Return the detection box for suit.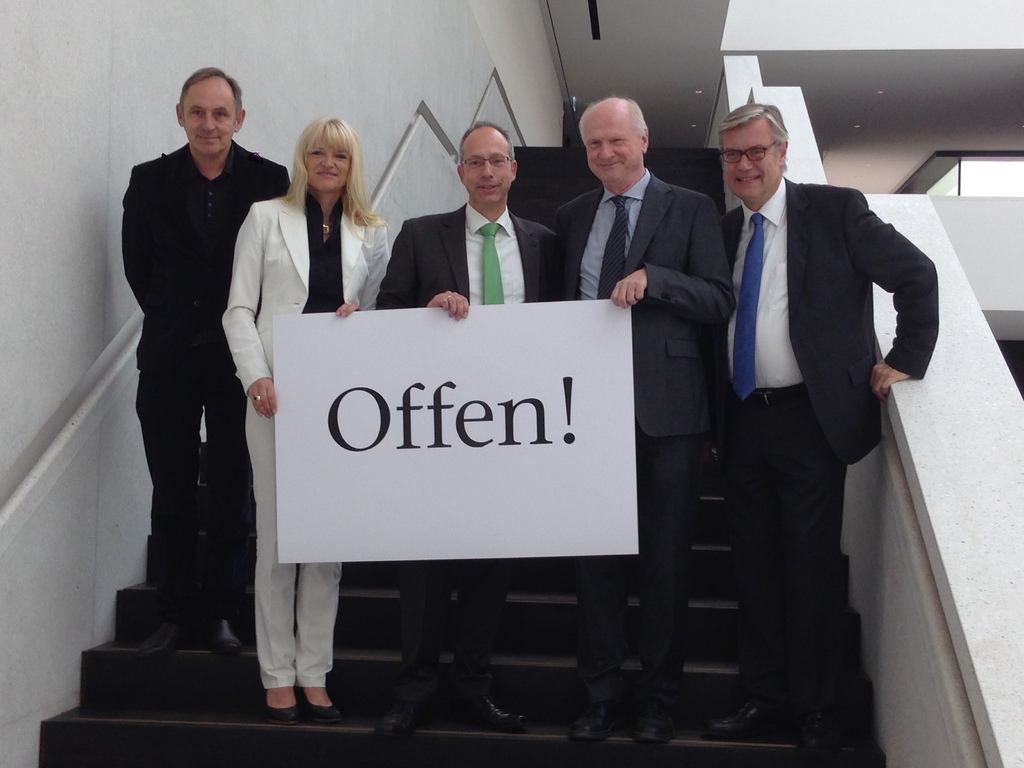
crop(223, 189, 392, 691).
